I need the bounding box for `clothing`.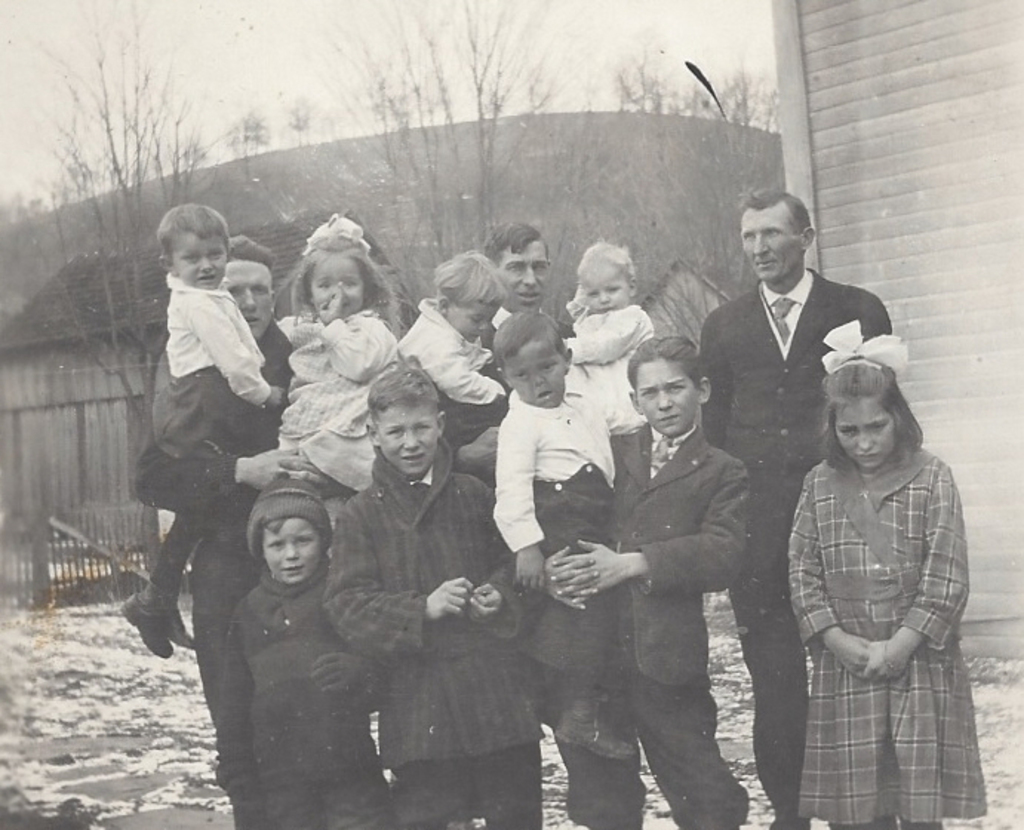
Here it is: [x1=159, y1=277, x2=287, y2=446].
